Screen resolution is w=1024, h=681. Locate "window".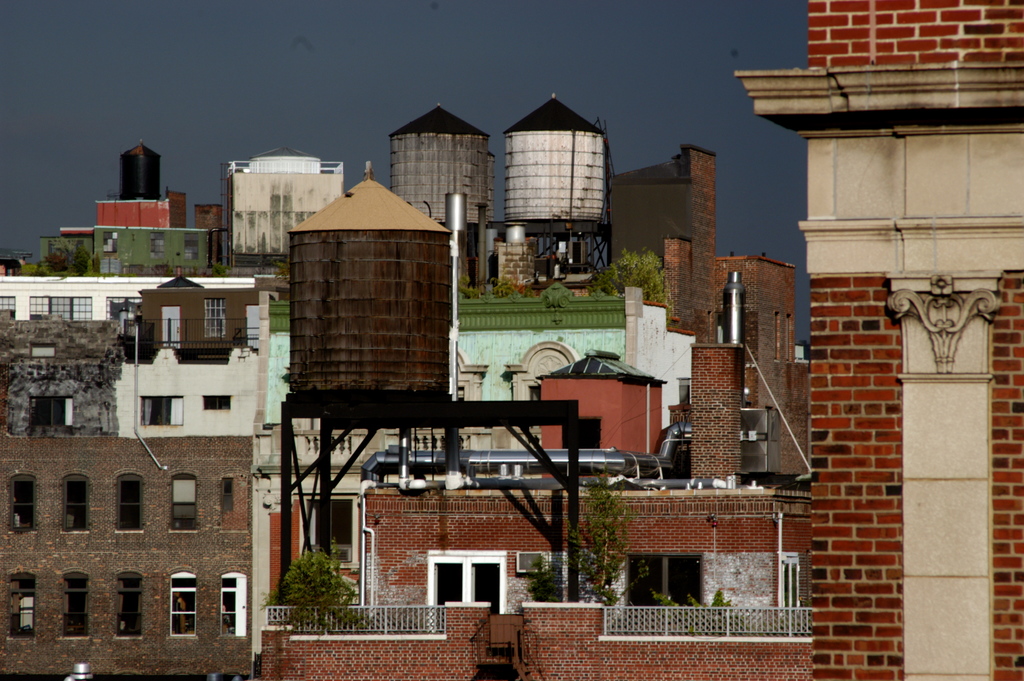
left=420, top=550, right=518, bottom=611.
